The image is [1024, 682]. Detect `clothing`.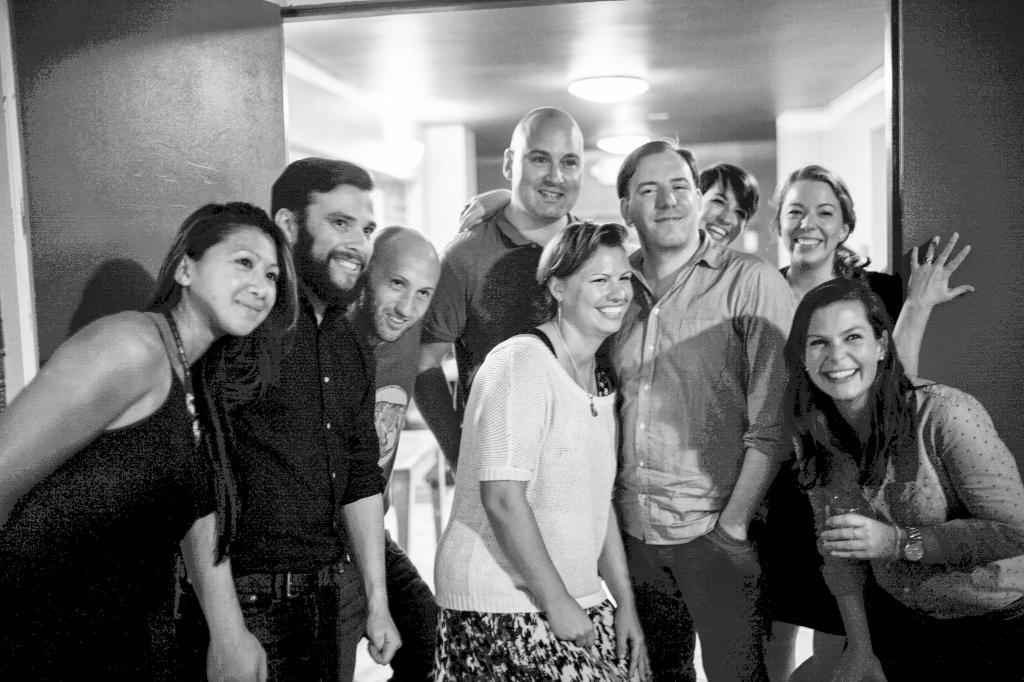
Detection: (left=753, top=255, right=910, bottom=313).
